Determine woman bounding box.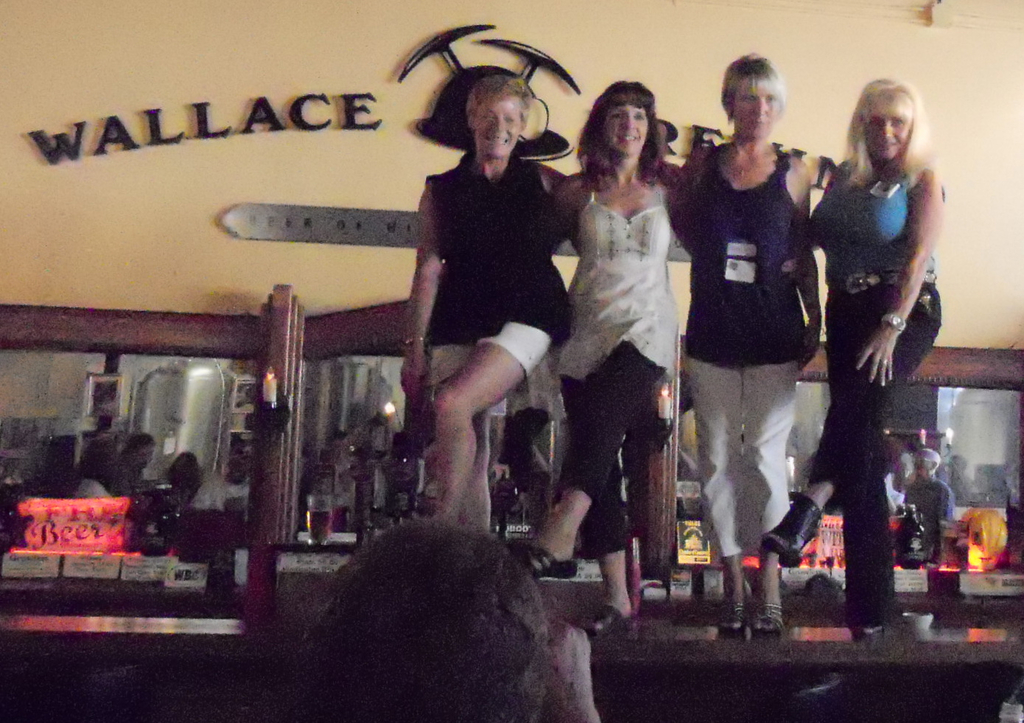
Determined: (667, 46, 818, 640).
